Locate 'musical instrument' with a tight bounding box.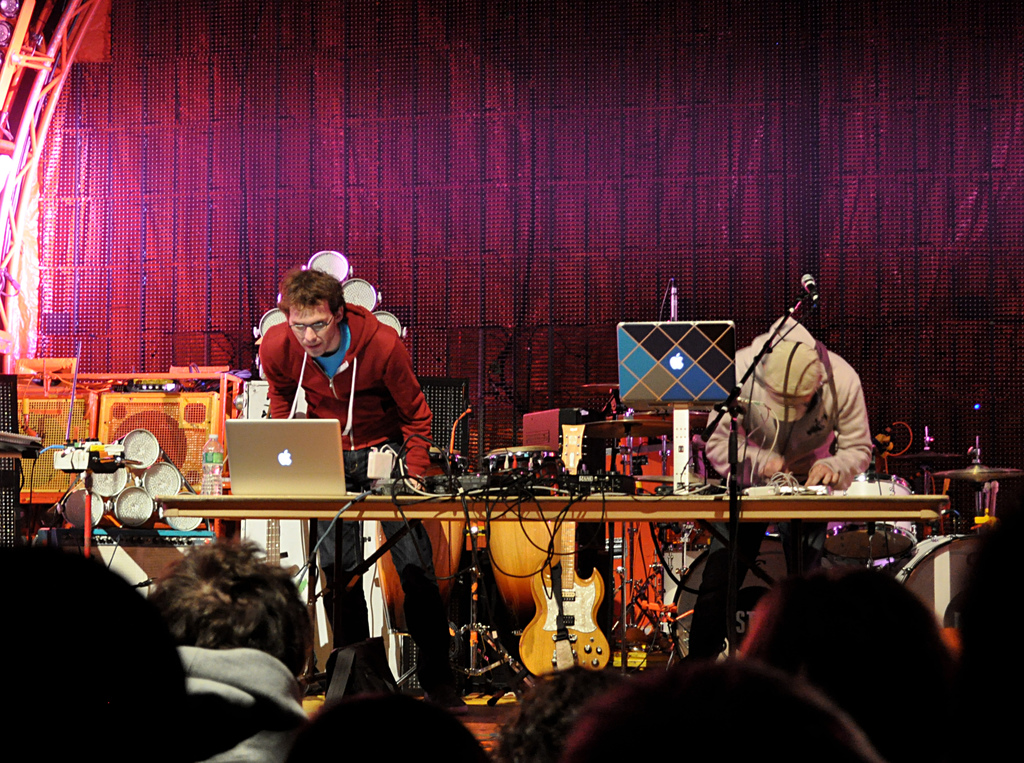
bbox(883, 530, 979, 653).
